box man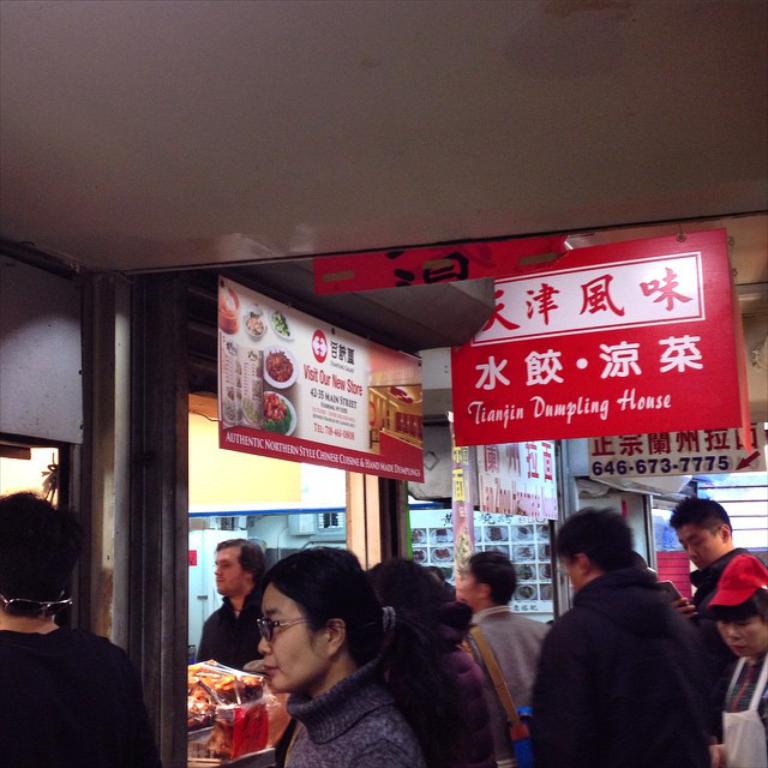
x1=194 y1=535 x2=283 y2=672
